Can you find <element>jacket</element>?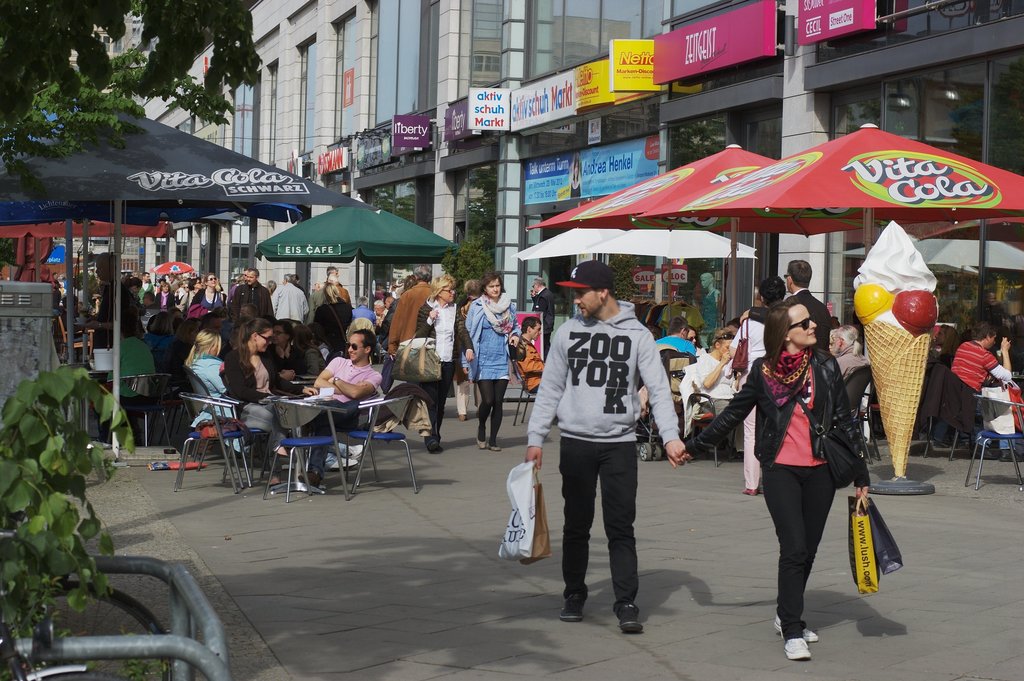
Yes, bounding box: pyautogui.locateOnScreen(920, 361, 981, 436).
